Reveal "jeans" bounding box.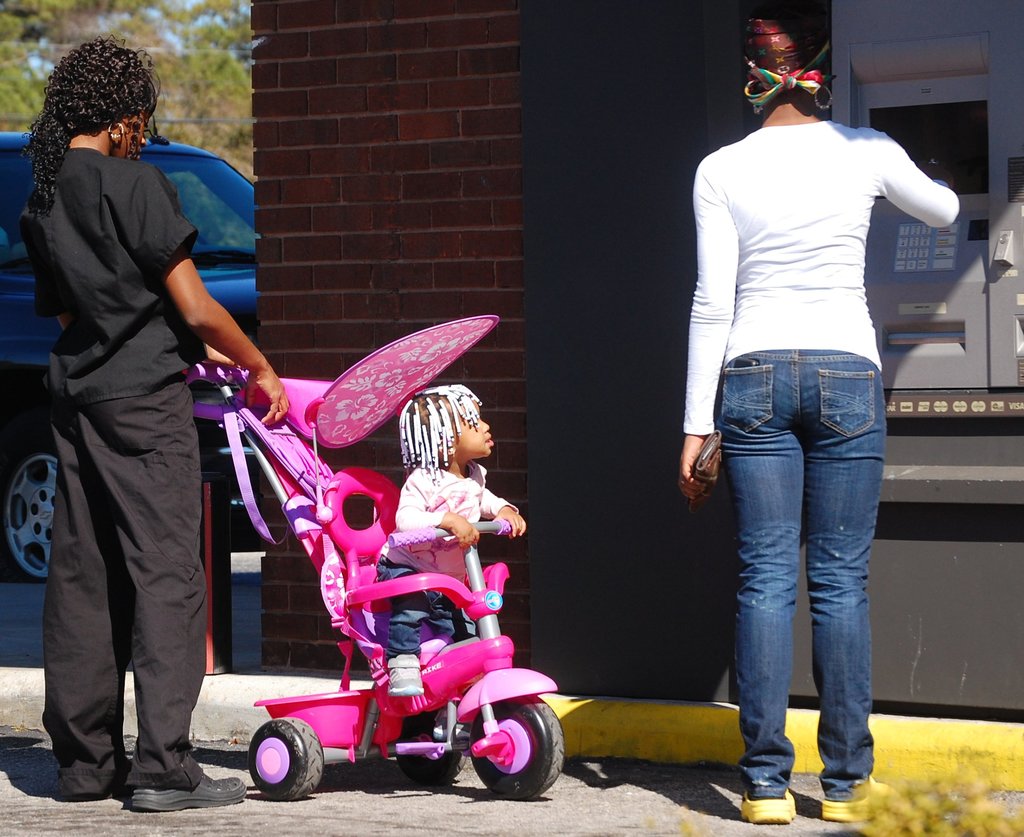
Revealed: (379,549,472,663).
